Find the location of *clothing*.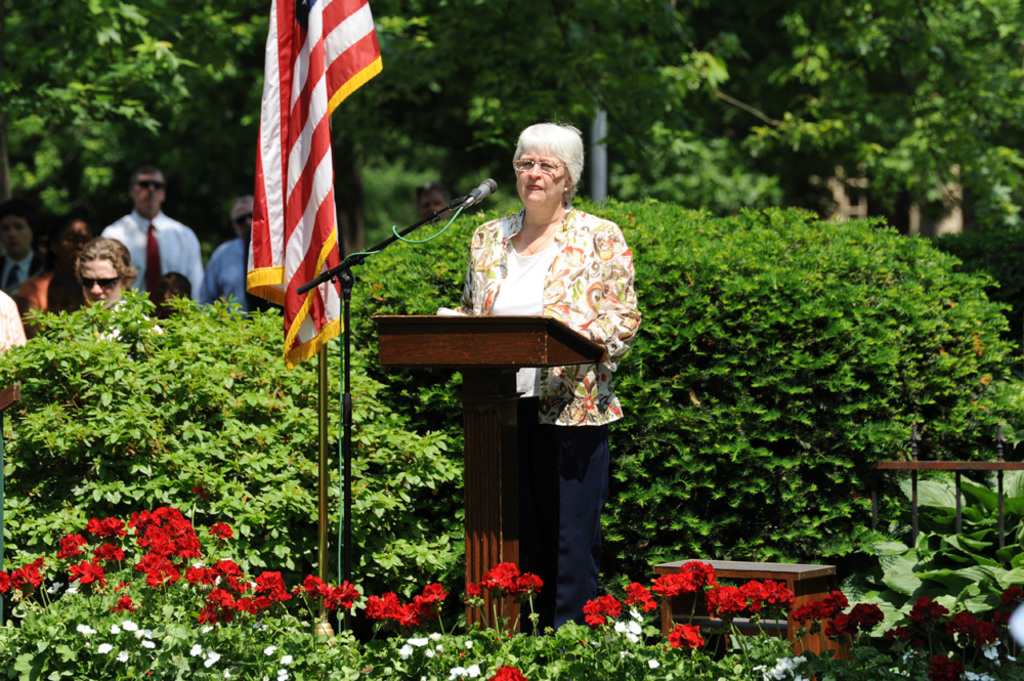
Location: Rect(199, 237, 243, 304).
